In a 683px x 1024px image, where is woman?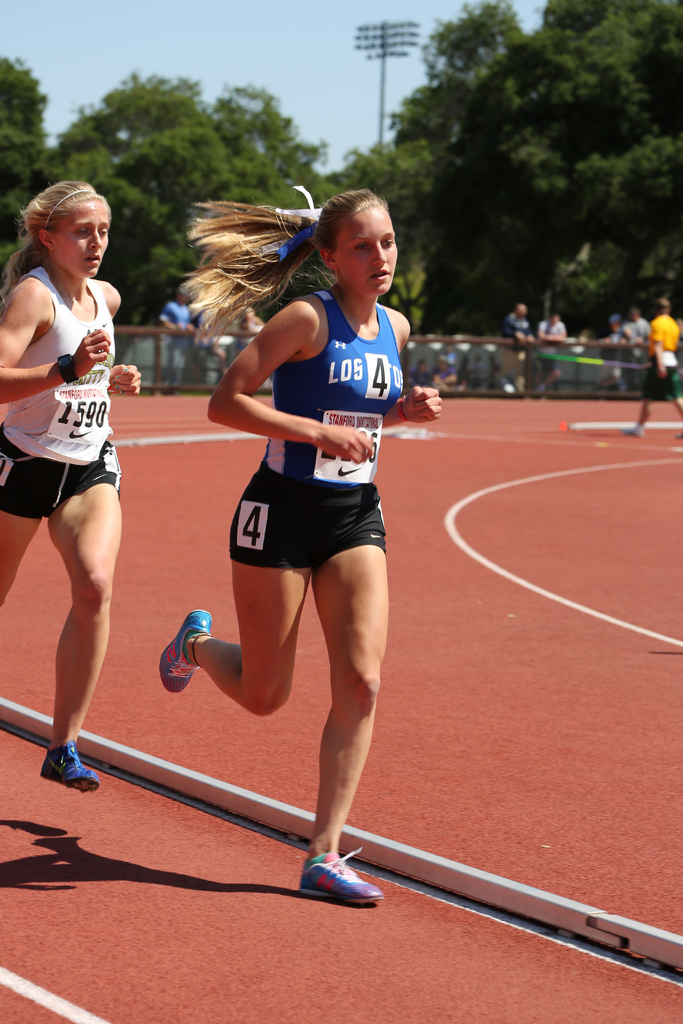
l=0, t=157, r=159, b=812.
